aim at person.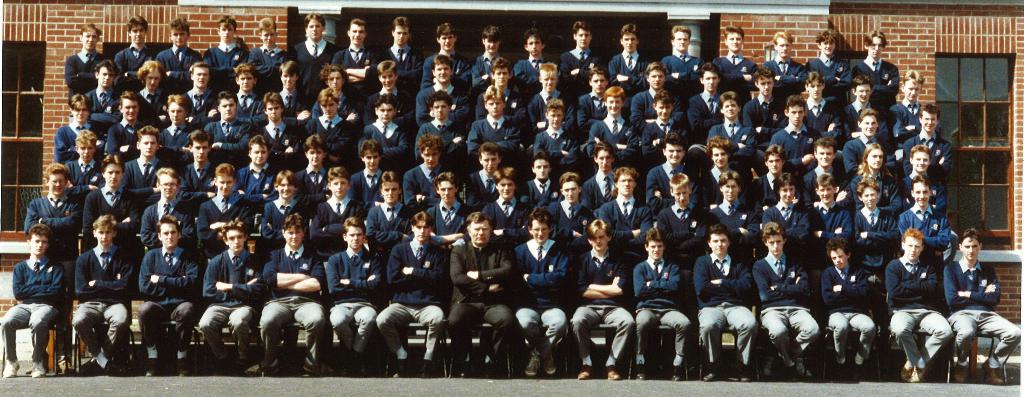
Aimed at 765 95 820 166.
